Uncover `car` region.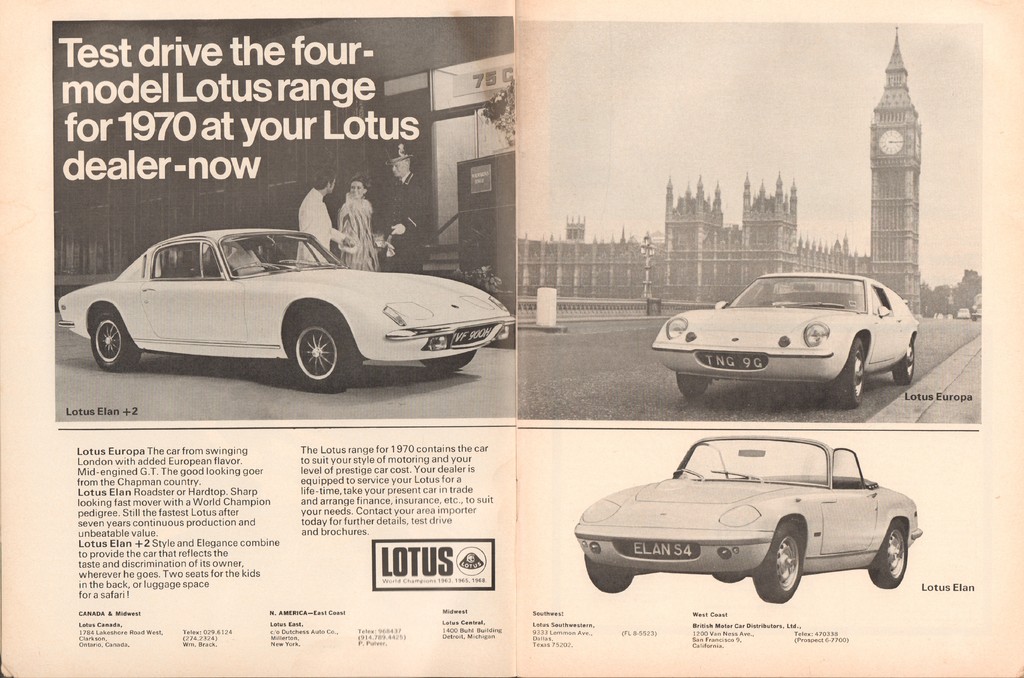
Uncovered: 575:437:925:605.
